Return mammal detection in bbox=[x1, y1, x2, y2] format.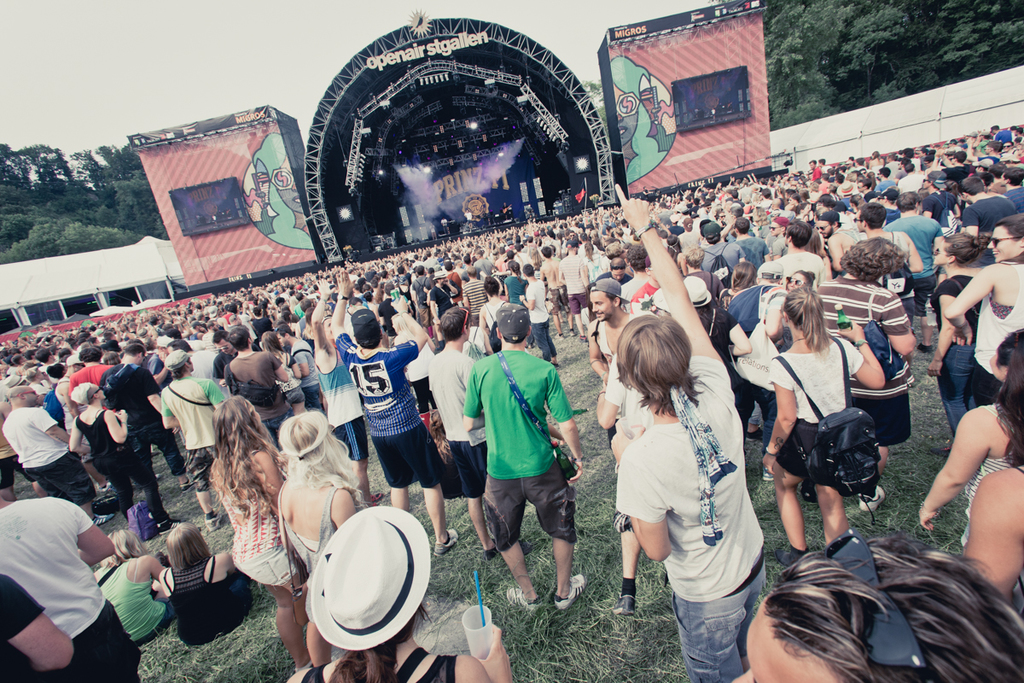
bbox=[614, 77, 642, 175].
